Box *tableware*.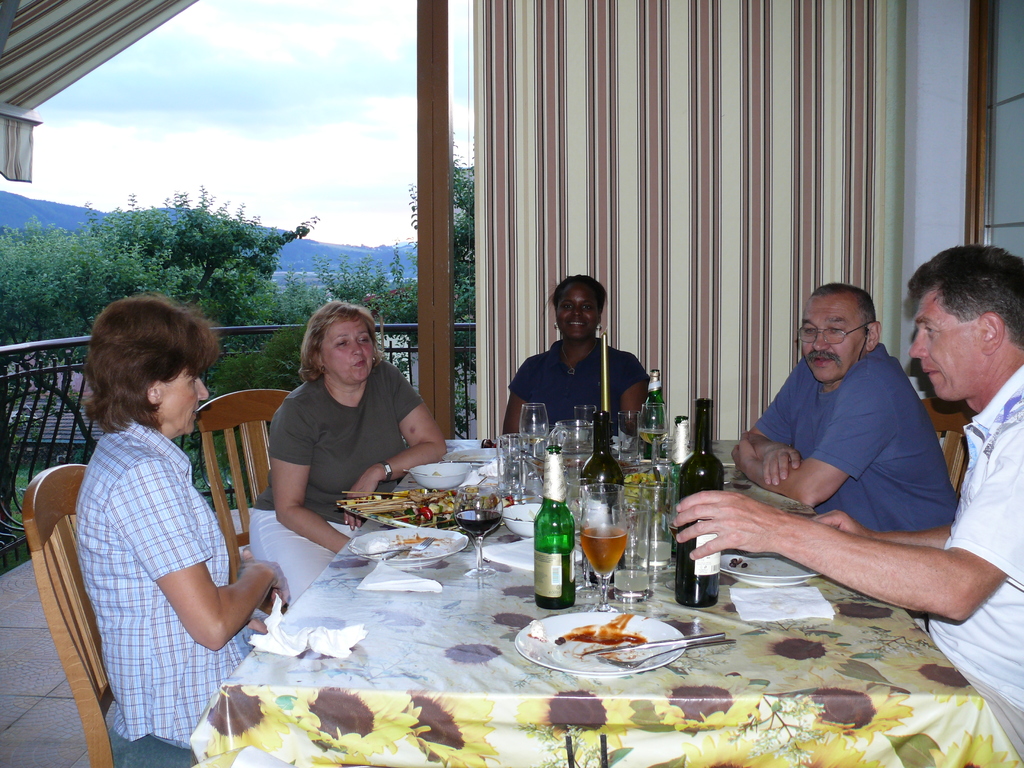
rect(571, 508, 653, 586).
